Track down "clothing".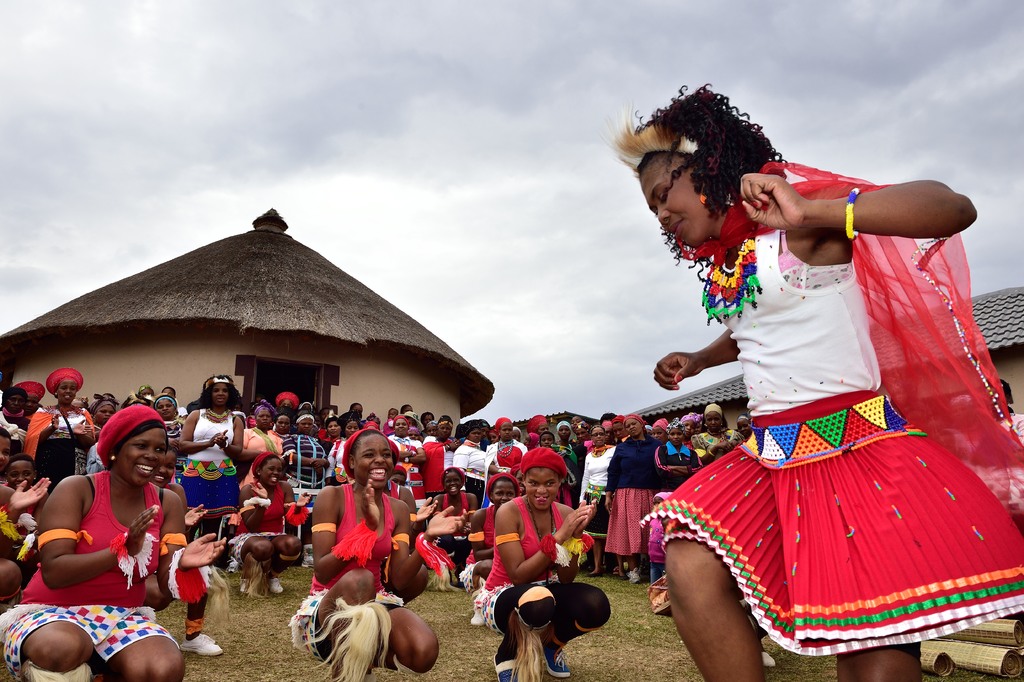
Tracked to (left=597, top=435, right=656, bottom=551).
